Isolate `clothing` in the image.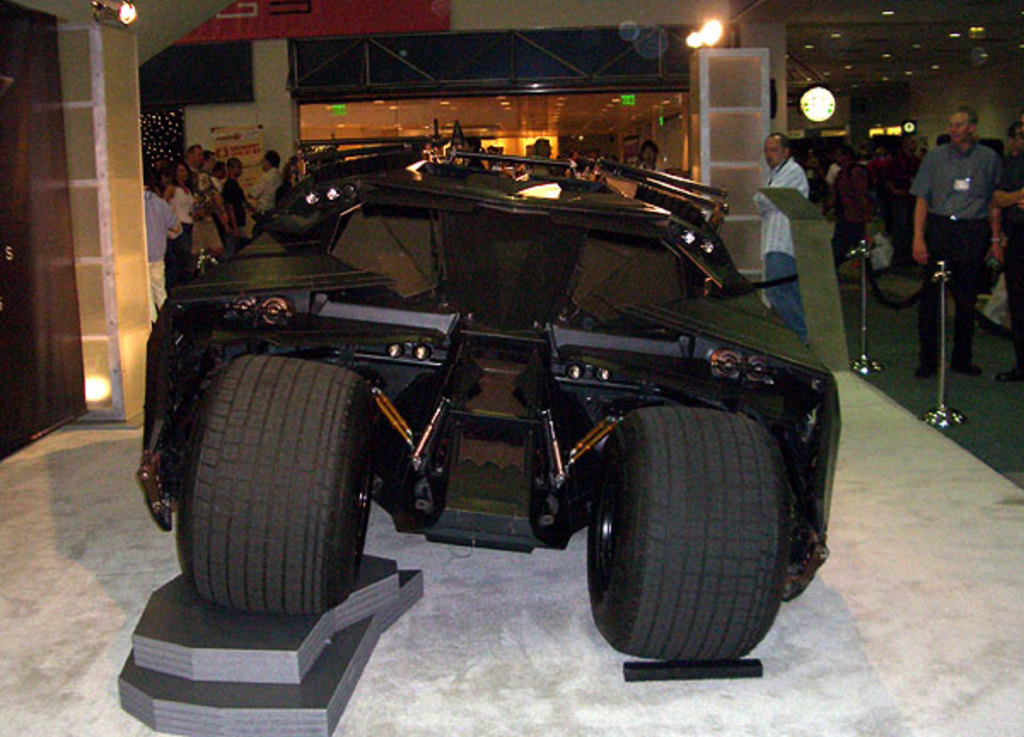
Isolated region: [left=220, top=188, right=239, bottom=247].
